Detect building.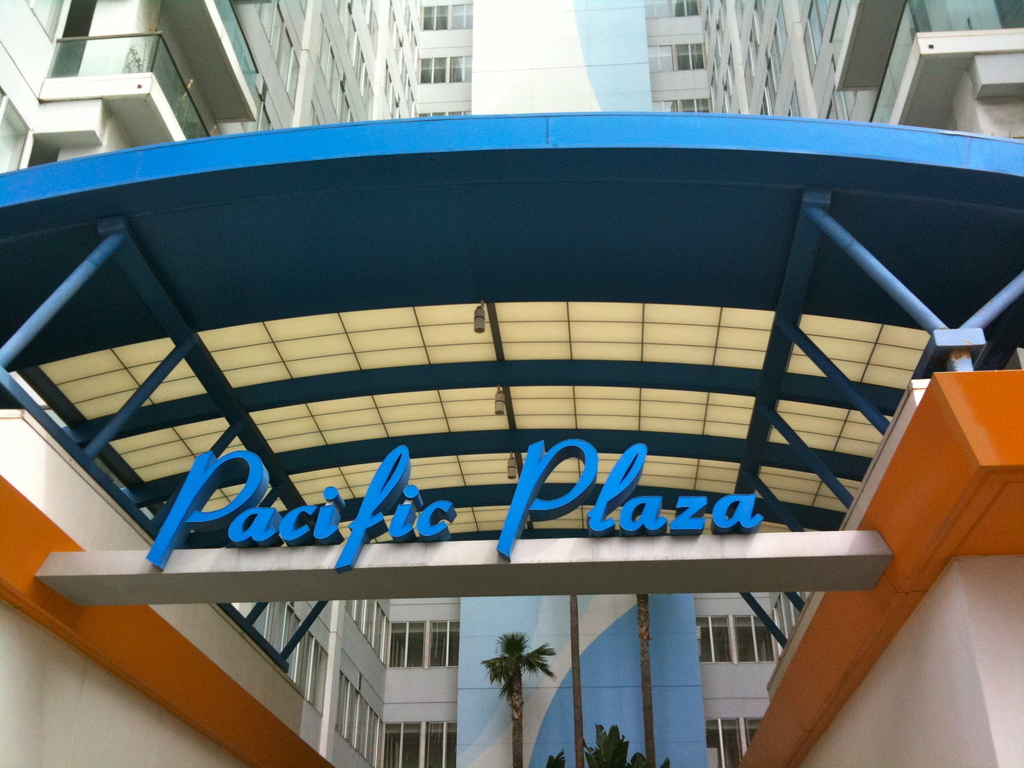
Detected at (left=0, top=0, right=1023, bottom=767).
